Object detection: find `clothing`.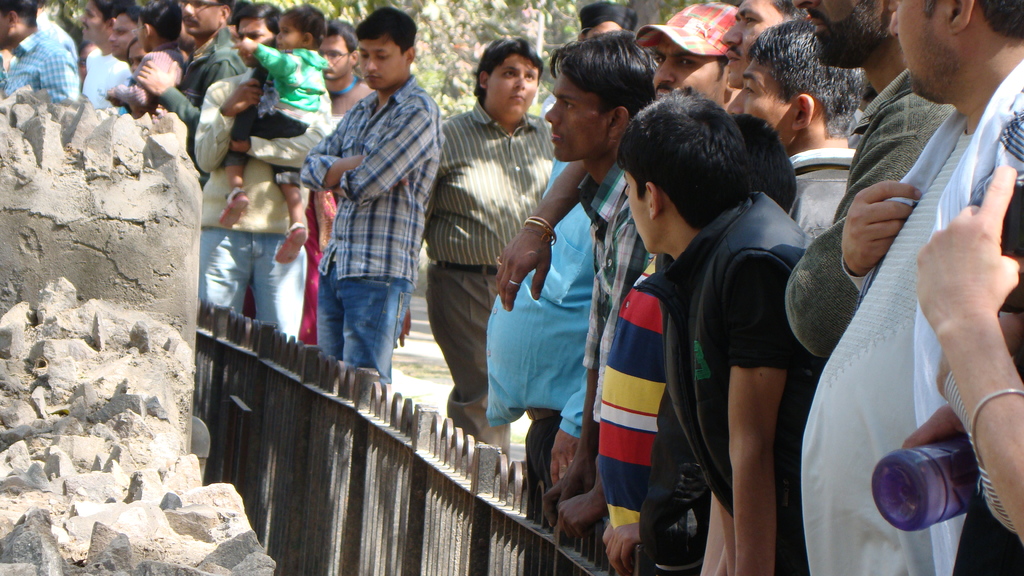
227:46:335:182.
